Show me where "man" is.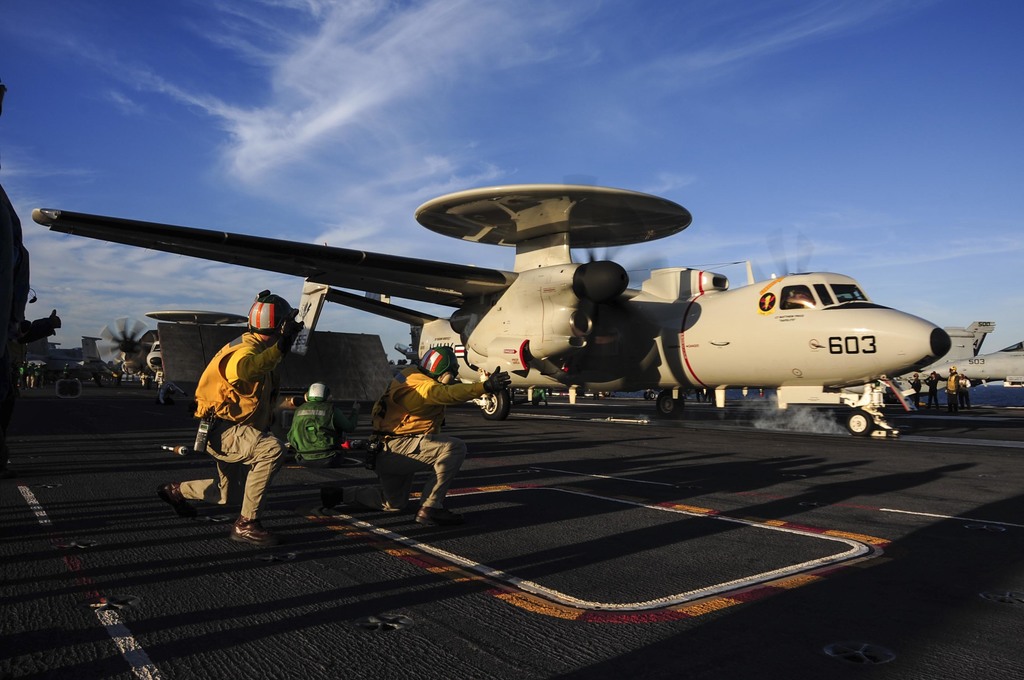
"man" is at 943,363,959,409.
